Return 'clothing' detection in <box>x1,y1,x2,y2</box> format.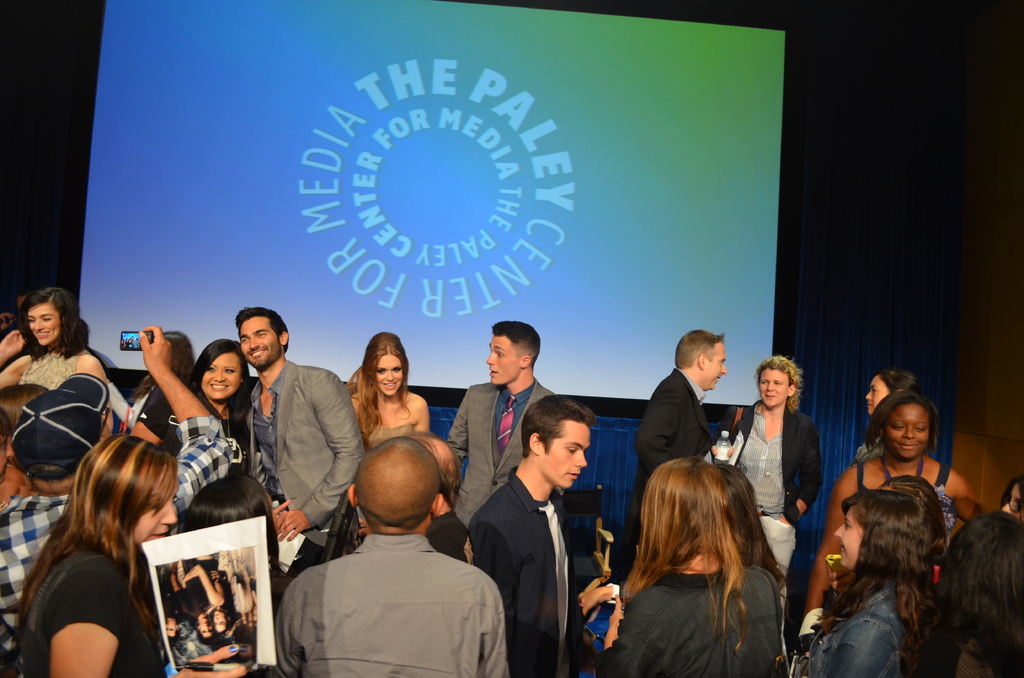
<box>637,369,716,540</box>.
